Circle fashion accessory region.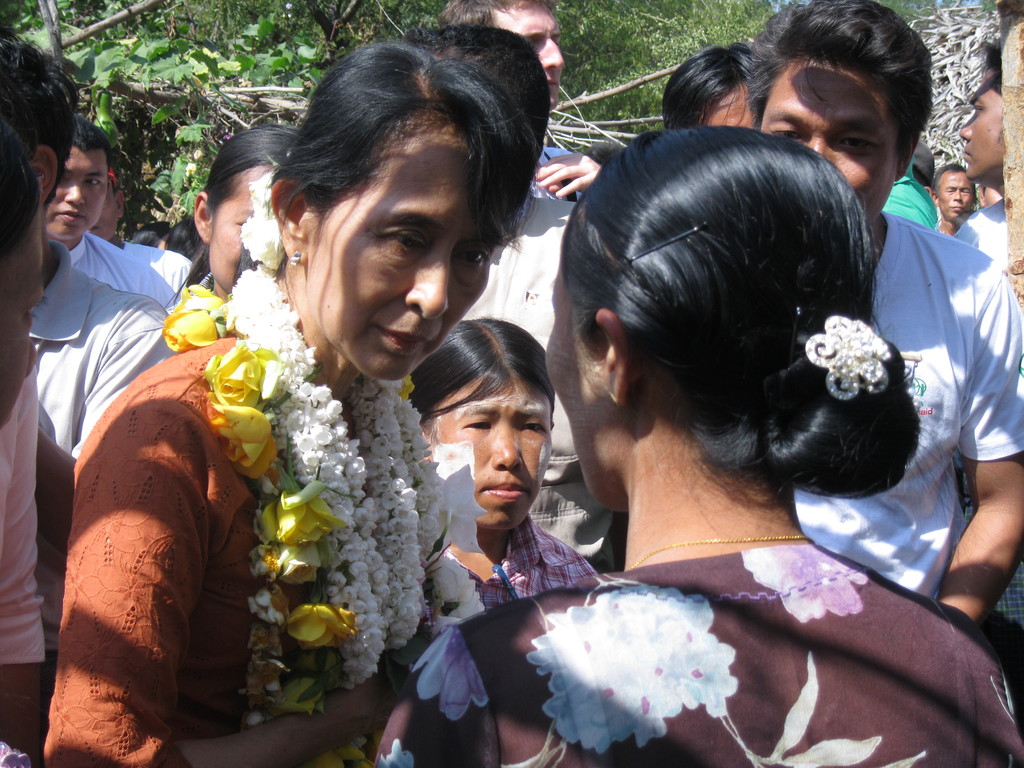
Region: box=[288, 248, 301, 271].
